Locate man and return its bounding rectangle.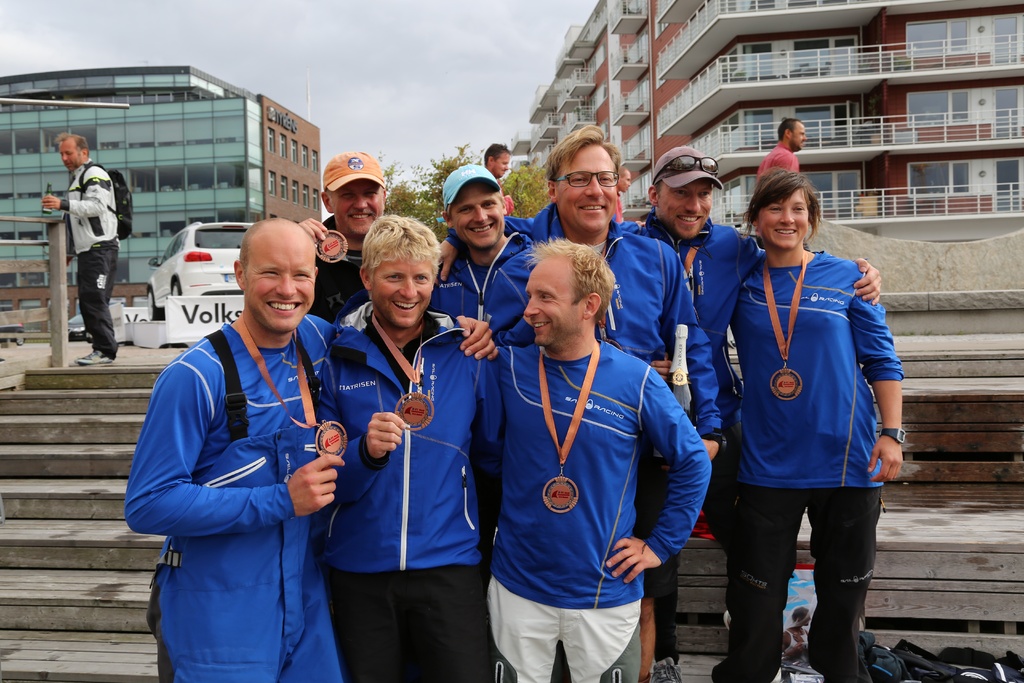
481 142 511 180.
